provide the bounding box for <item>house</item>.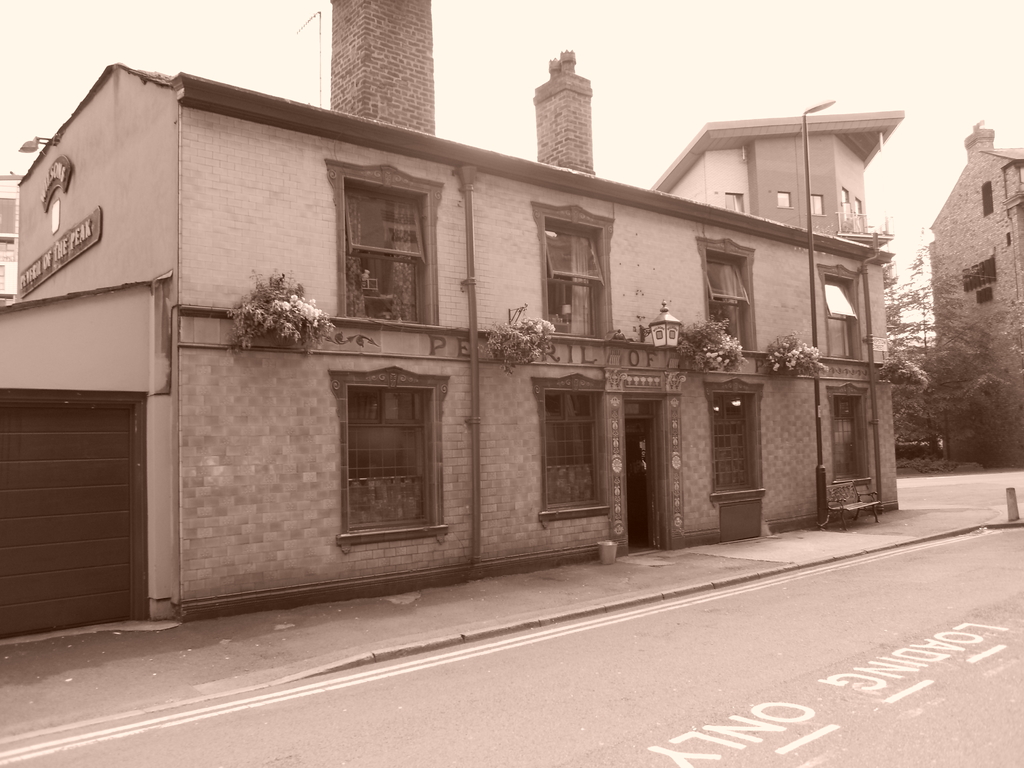
{"left": 0, "top": 0, "right": 906, "bottom": 646}.
